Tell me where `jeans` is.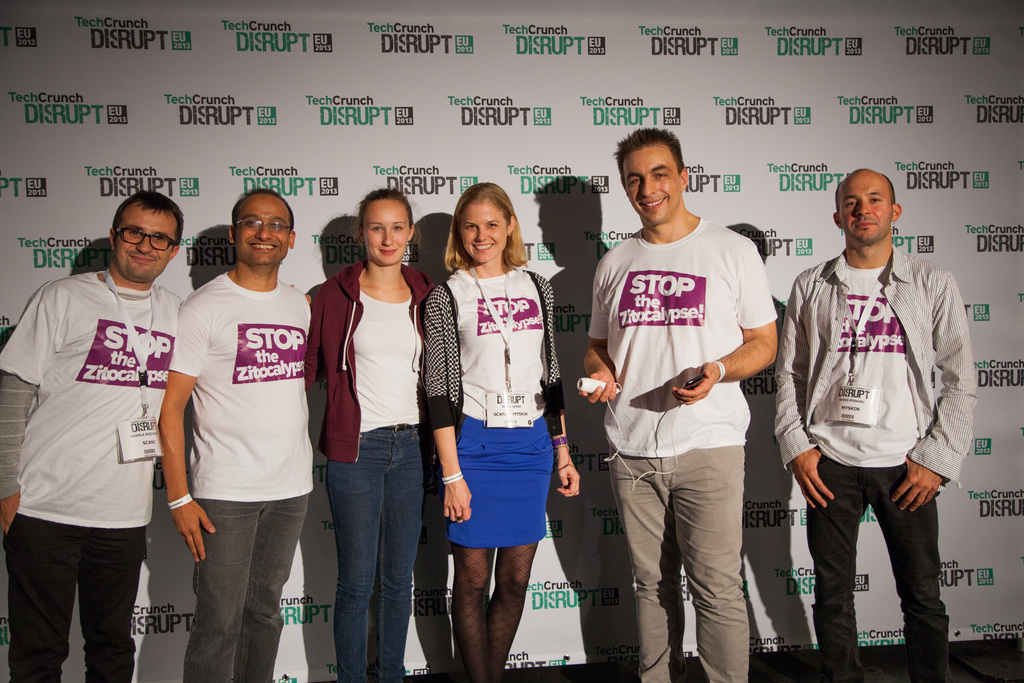
`jeans` is at <box>316,422,428,677</box>.
